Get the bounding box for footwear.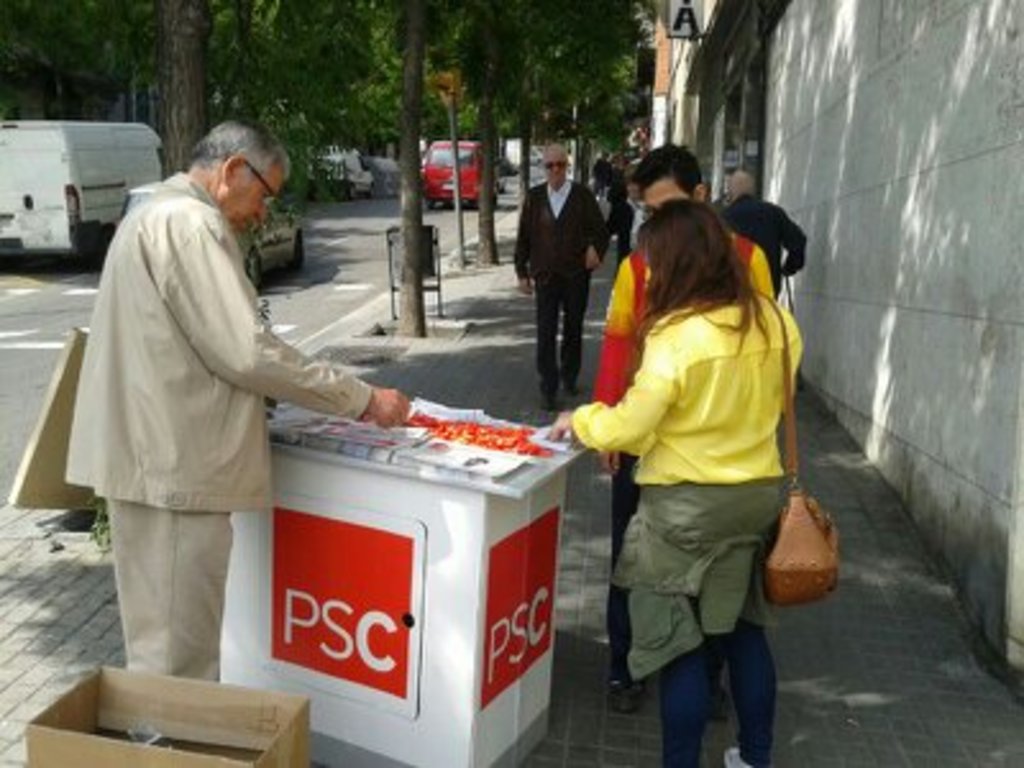
(607,671,632,712).
